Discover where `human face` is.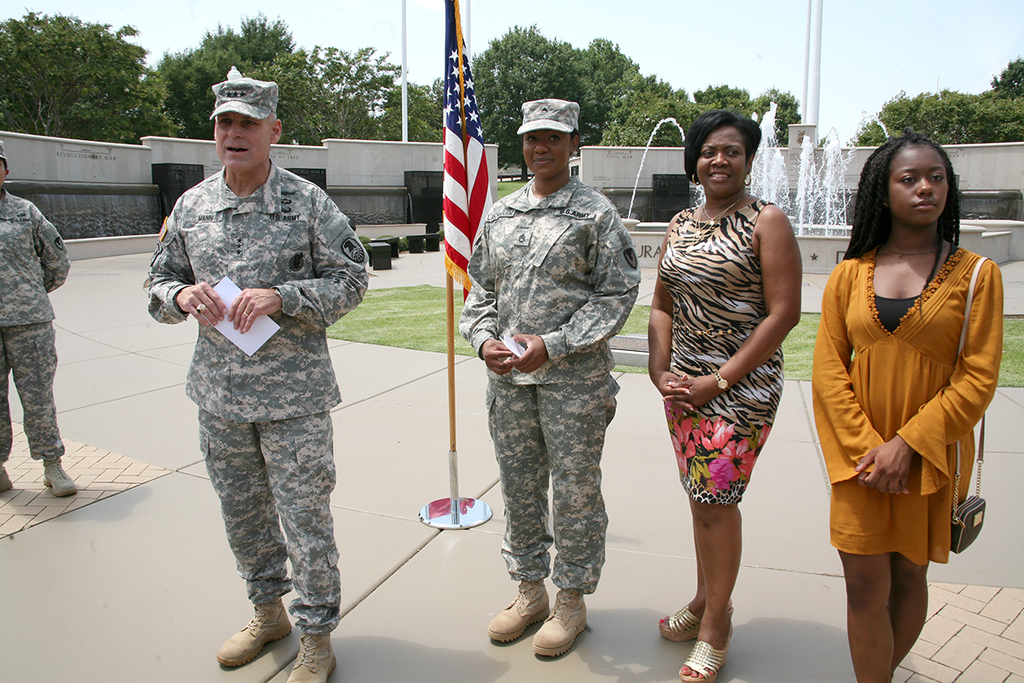
Discovered at 888, 148, 949, 229.
